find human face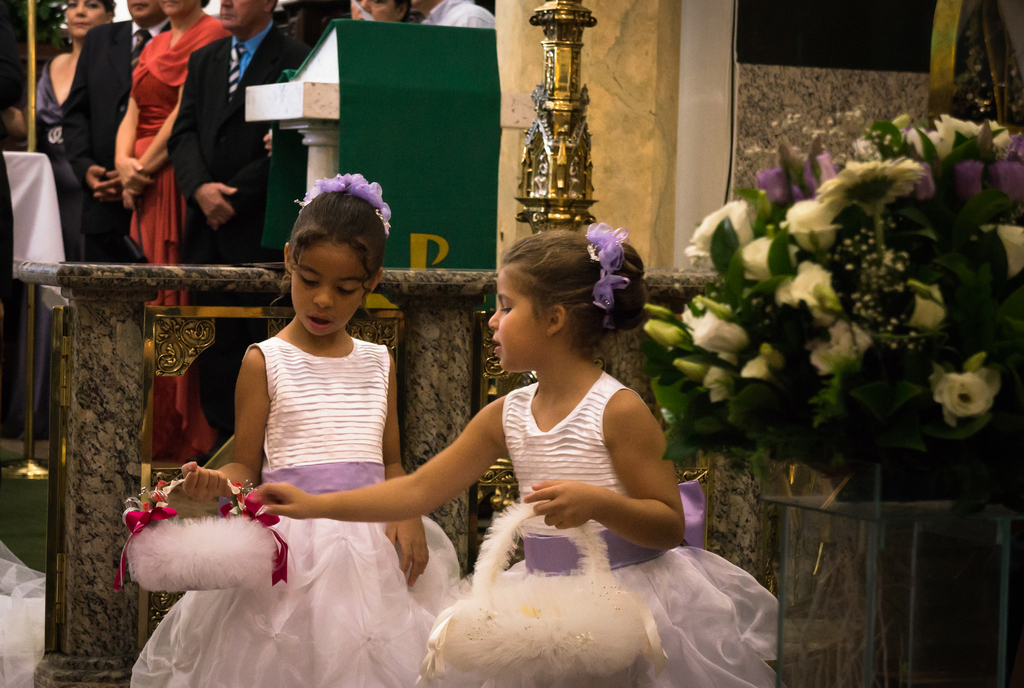
box(126, 0, 159, 25)
